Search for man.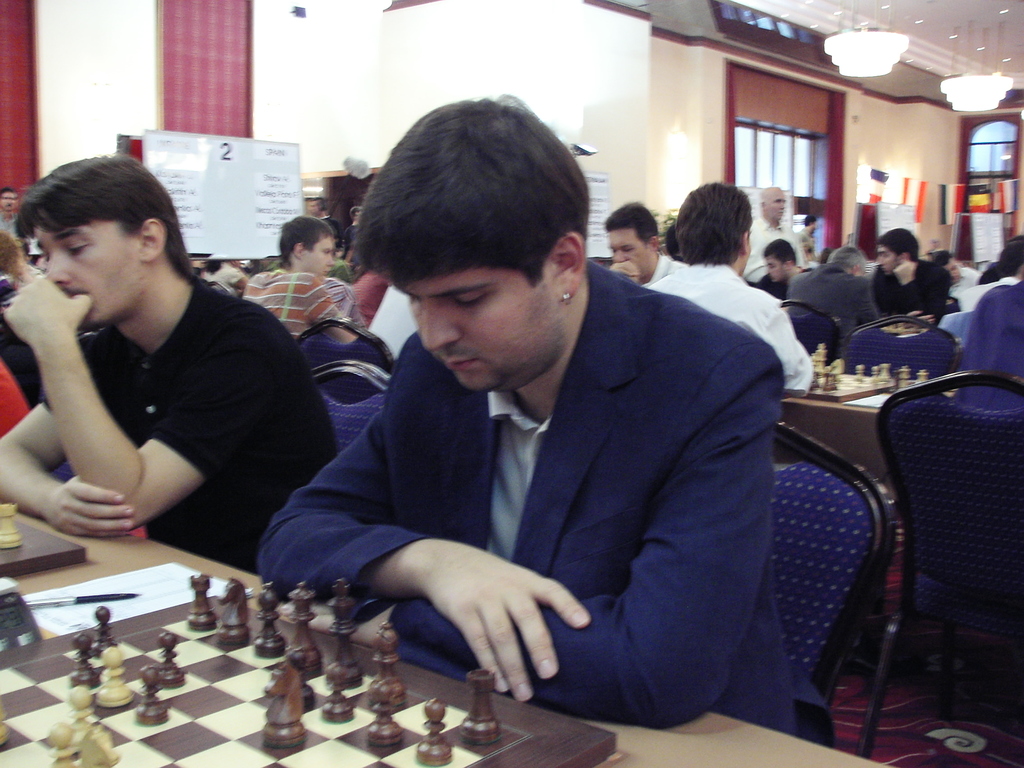
Found at (648, 173, 823, 418).
